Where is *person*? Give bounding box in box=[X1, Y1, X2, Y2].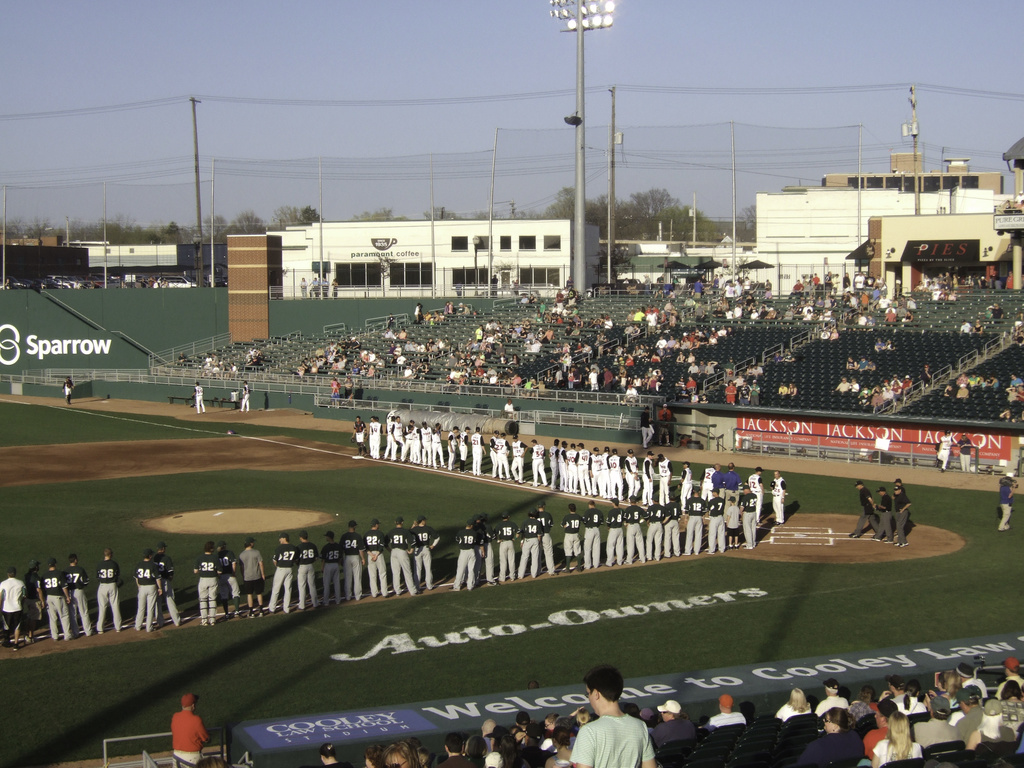
box=[332, 379, 342, 401].
